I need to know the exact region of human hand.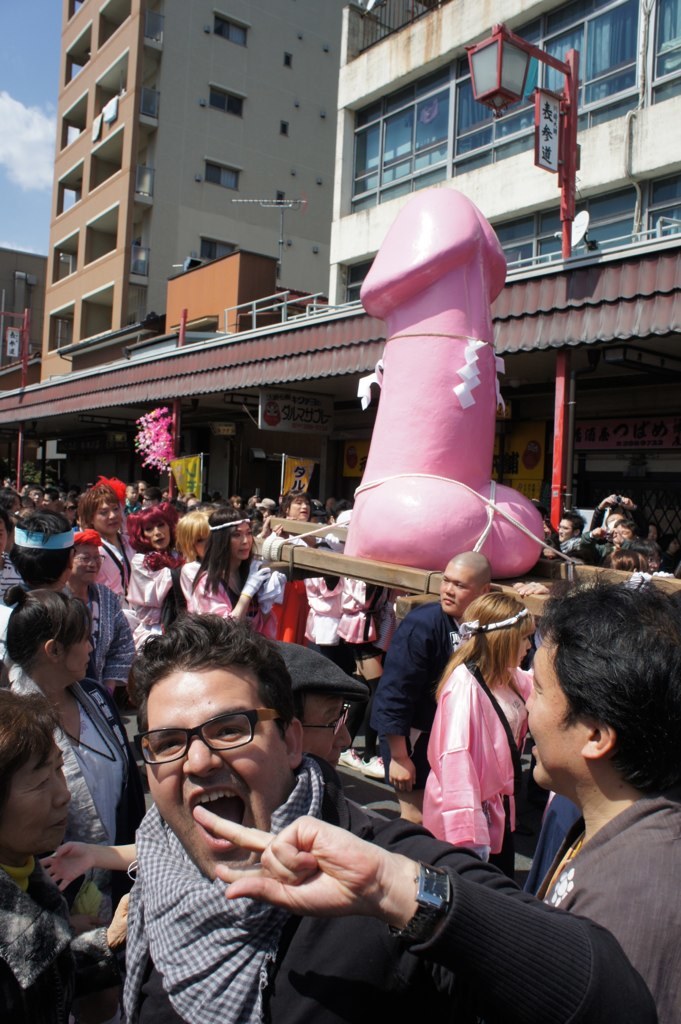
Region: [x1=619, y1=495, x2=636, y2=511].
